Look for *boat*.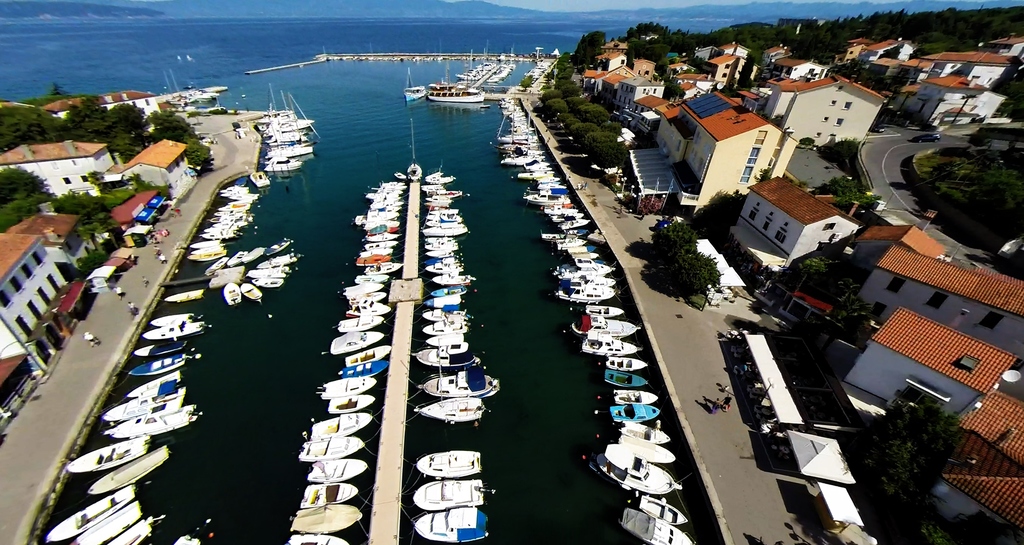
Found: 605, 371, 649, 385.
